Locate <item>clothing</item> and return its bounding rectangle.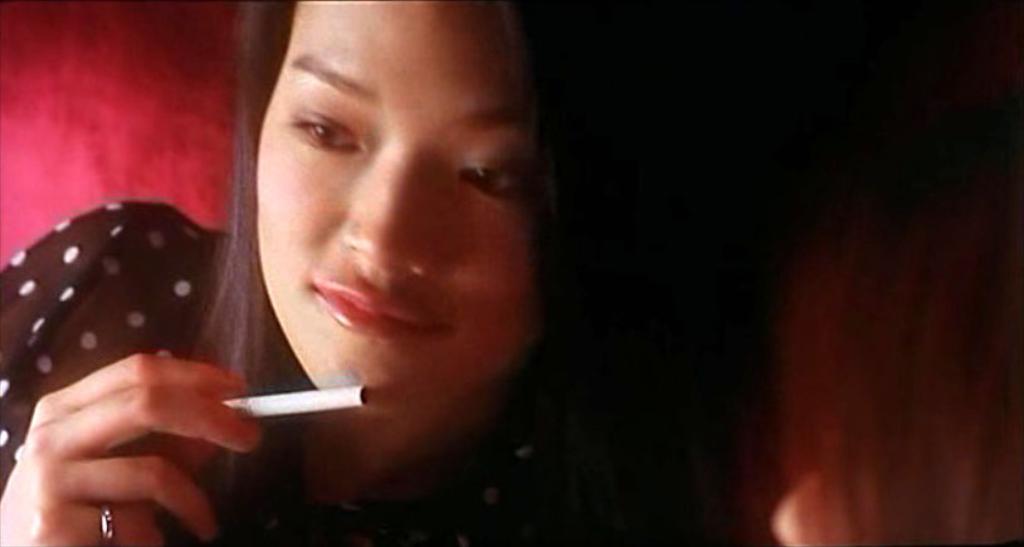
Rect(0, 196, 640, 546).
